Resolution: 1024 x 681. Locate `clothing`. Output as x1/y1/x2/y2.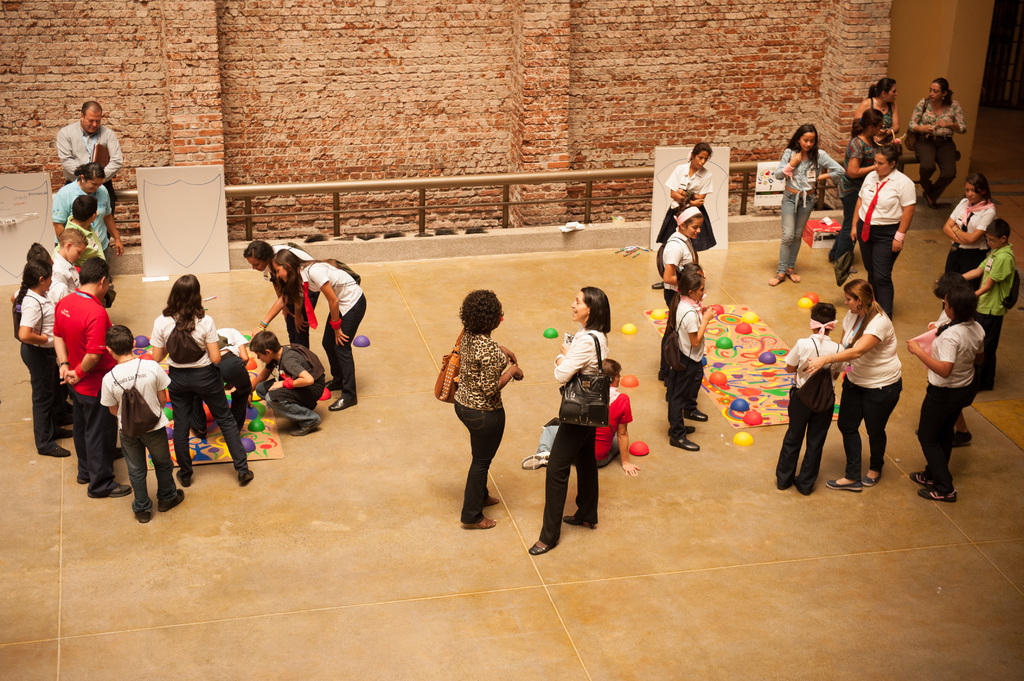
662/233/698/374.
